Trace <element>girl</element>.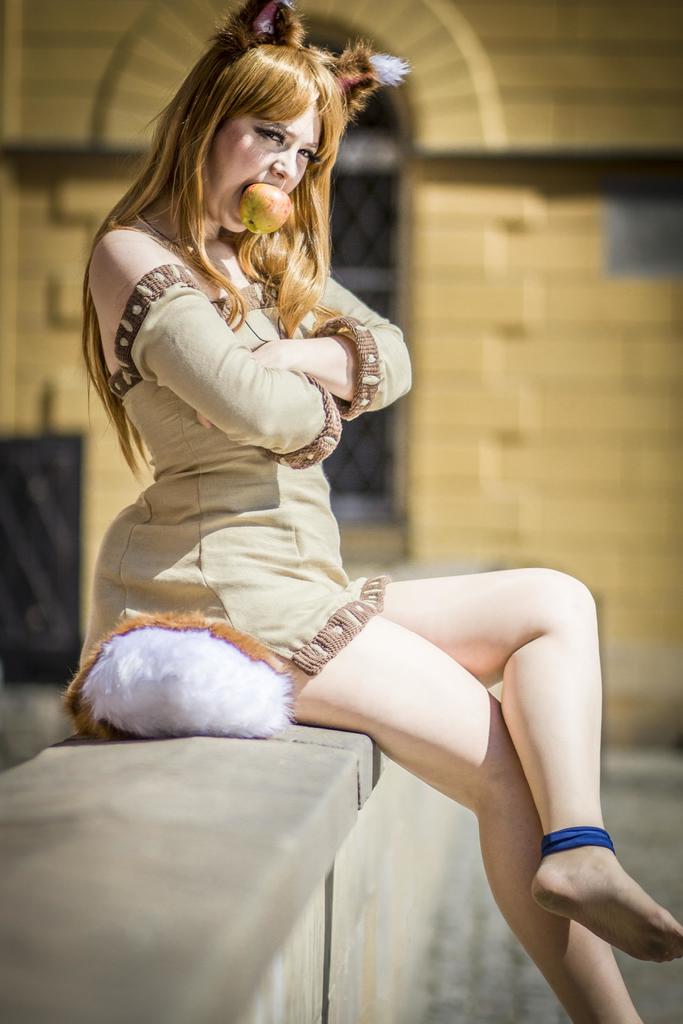
Traced to BBox(62, 0, 682, 1023).
